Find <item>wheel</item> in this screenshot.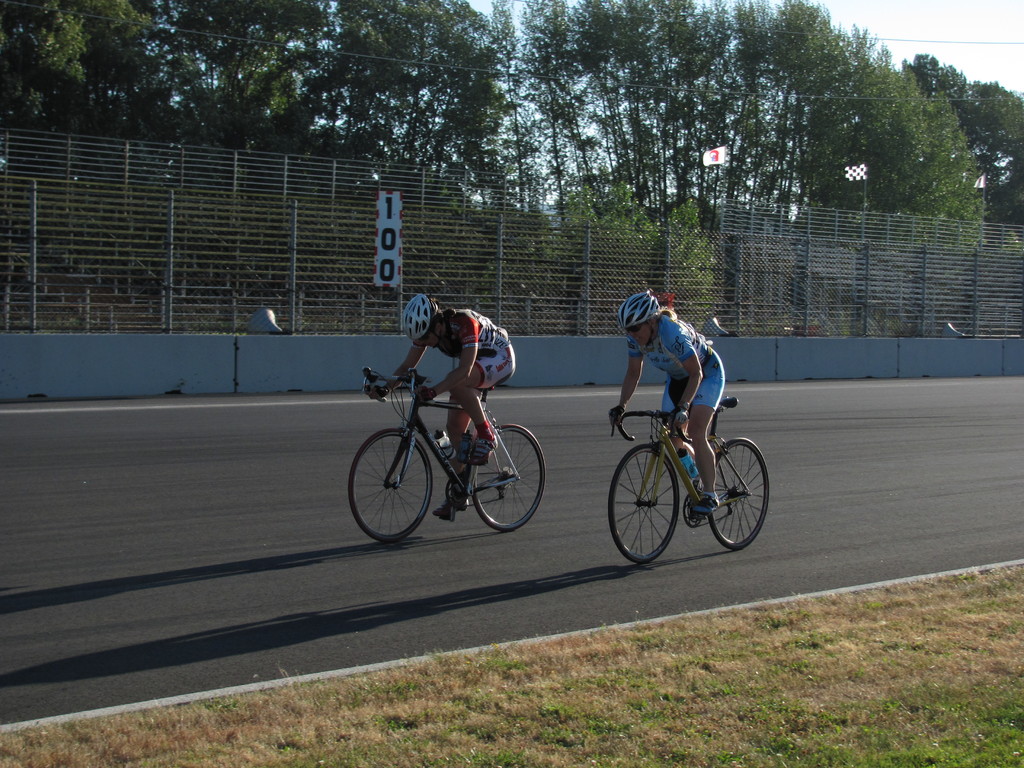
The bounding box for <item>wheel</item> is [x1=472, y1=419, x2=547, y2=532].
